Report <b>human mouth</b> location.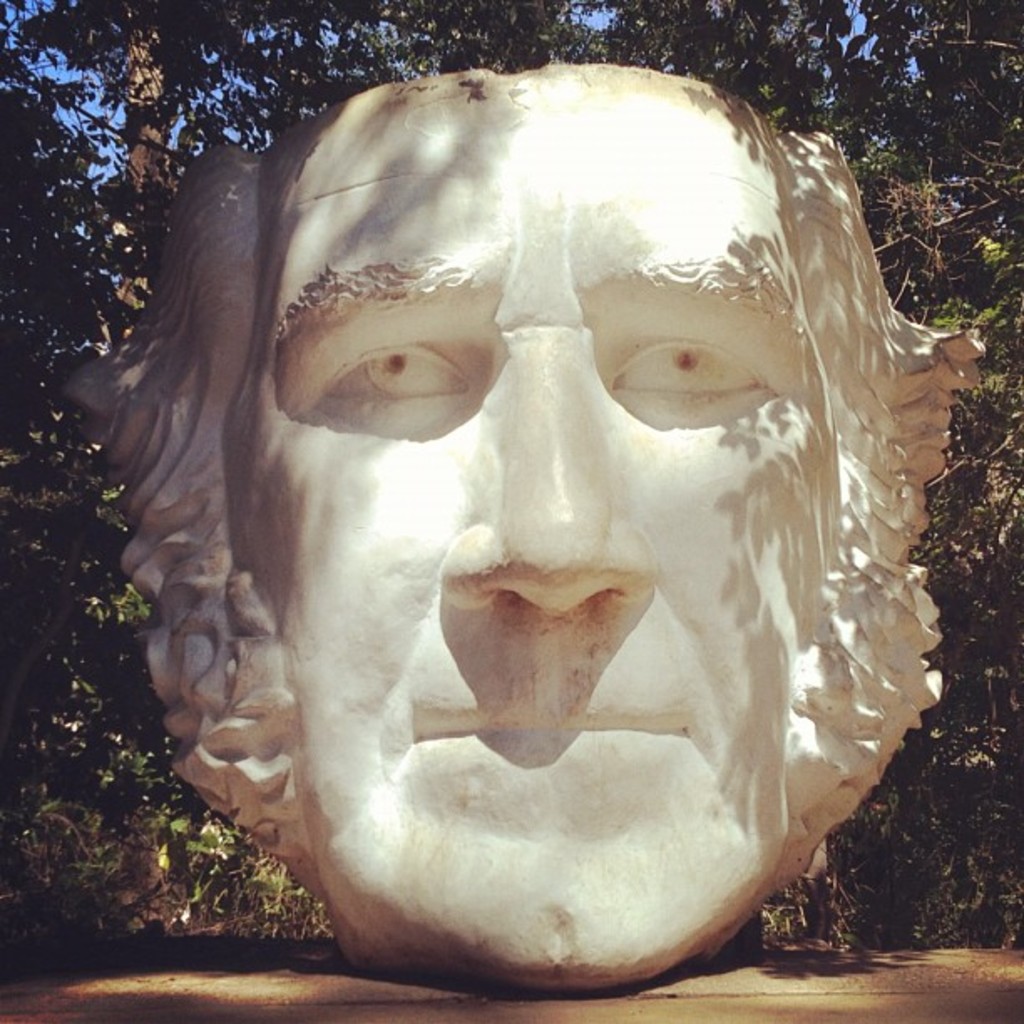
Report: [413, 698, 689, 746].
